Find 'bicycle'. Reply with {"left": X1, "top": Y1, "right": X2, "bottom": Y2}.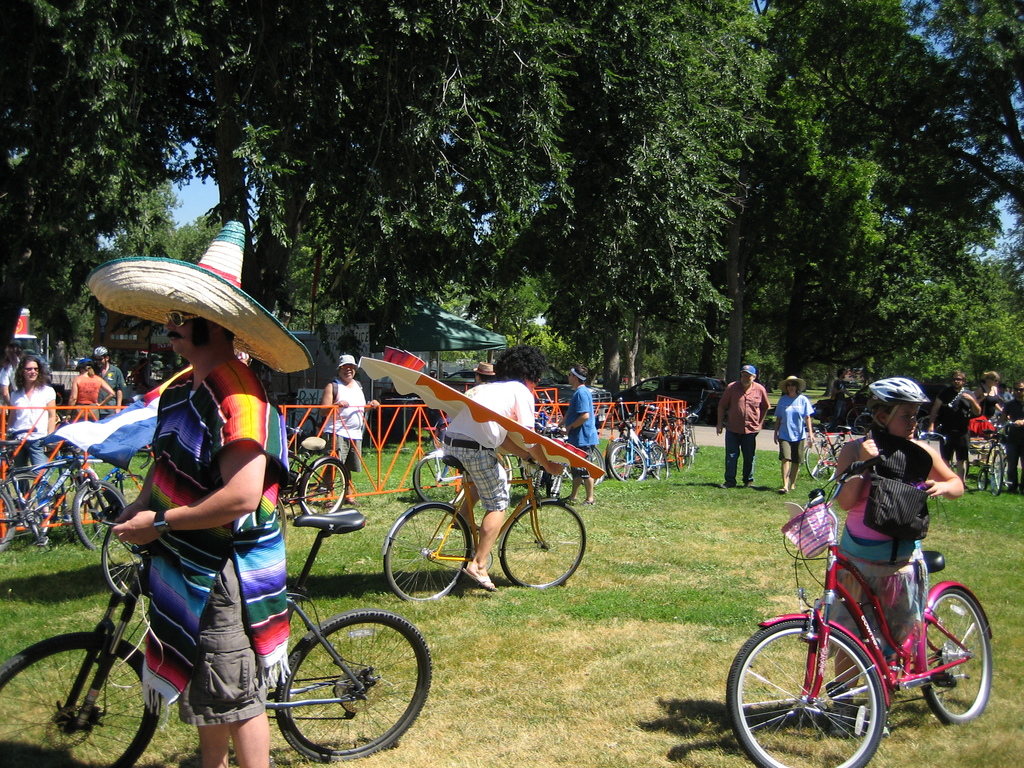
{"left": 0, "top": 418, "right": 126, "bottom": 553}.
